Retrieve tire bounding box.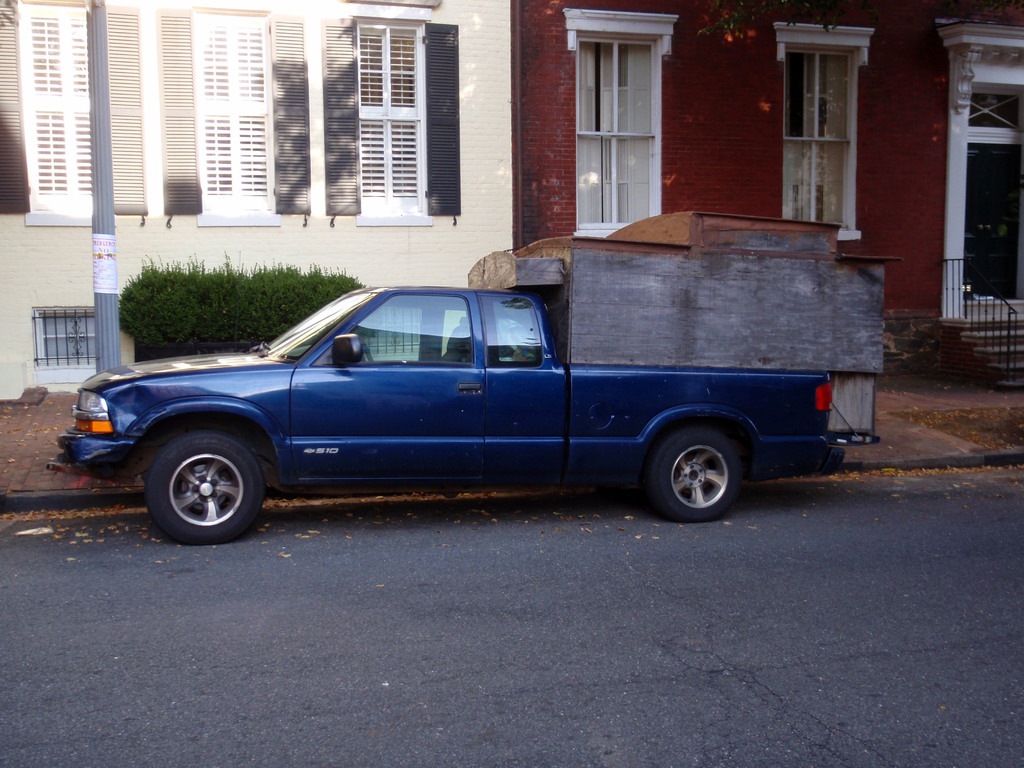
Bounding box: Rect(132, 423, 266, 545).
